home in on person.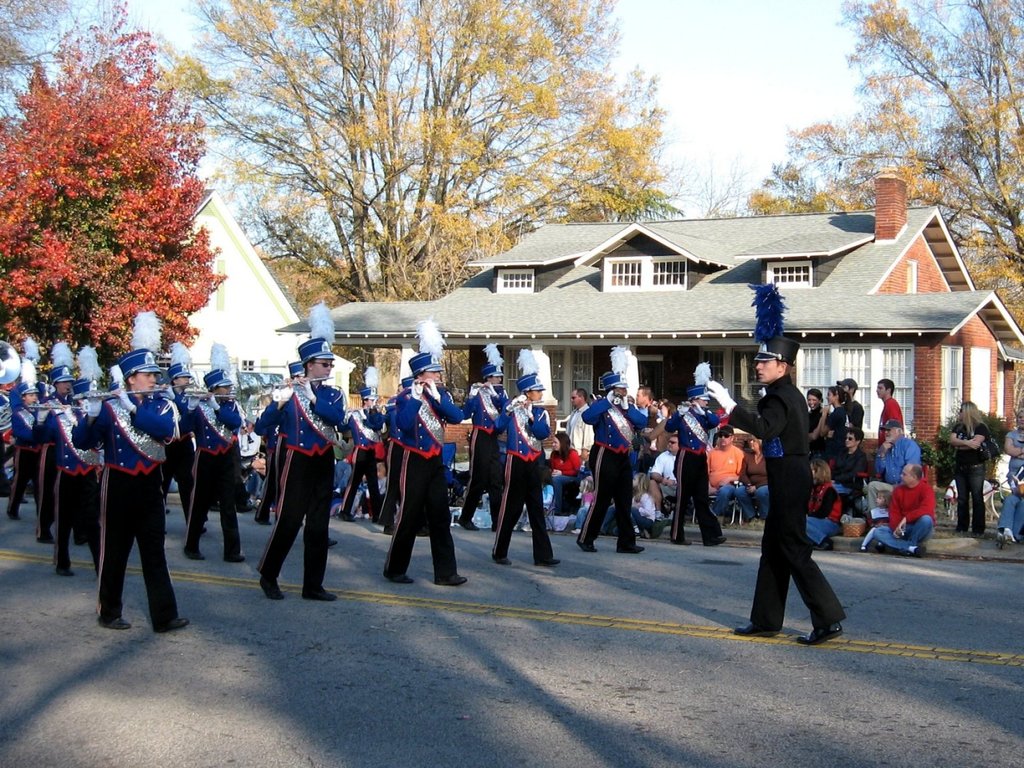
Homed in at [874,462,934,557].
